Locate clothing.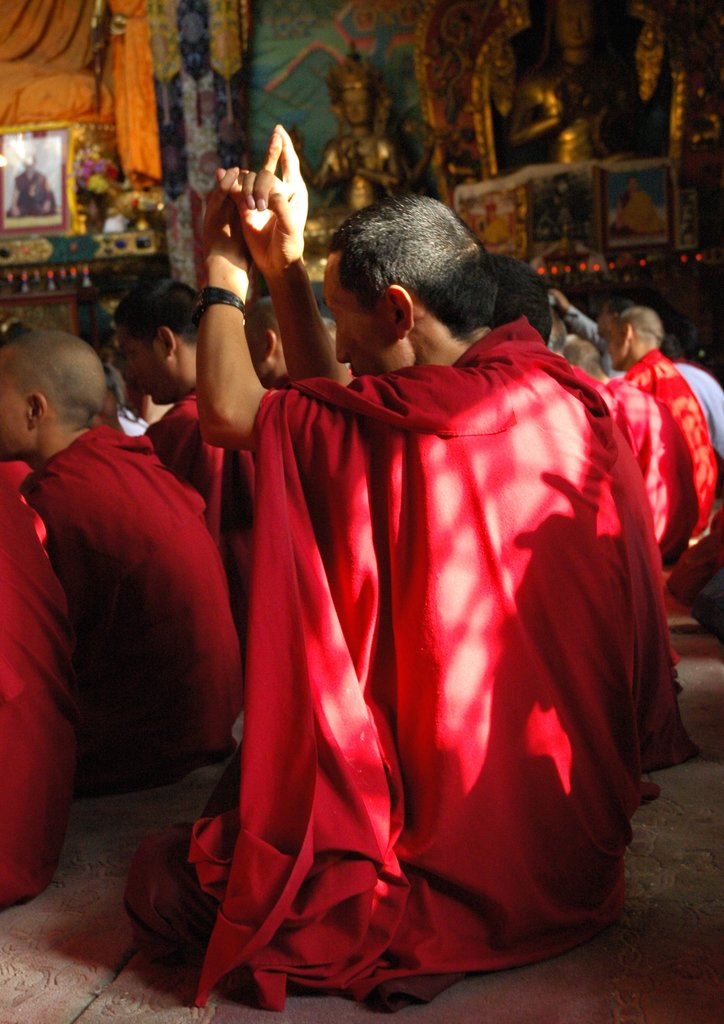
Bounding box: (12, 171, 52, 223).
